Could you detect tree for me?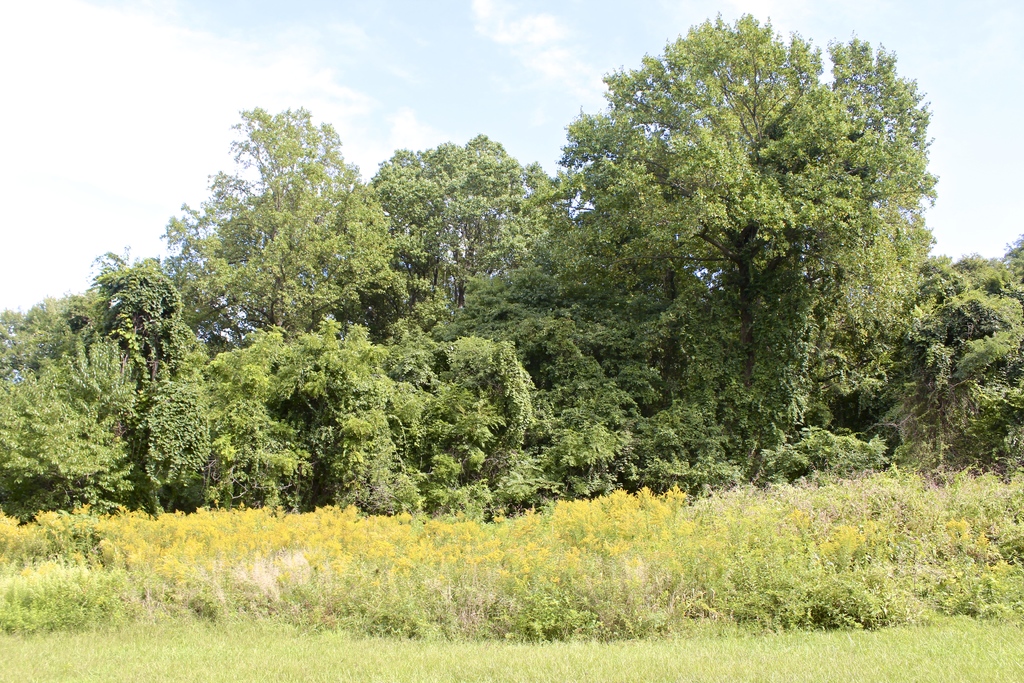
Detection result: box(0, 330, 150, 510).
